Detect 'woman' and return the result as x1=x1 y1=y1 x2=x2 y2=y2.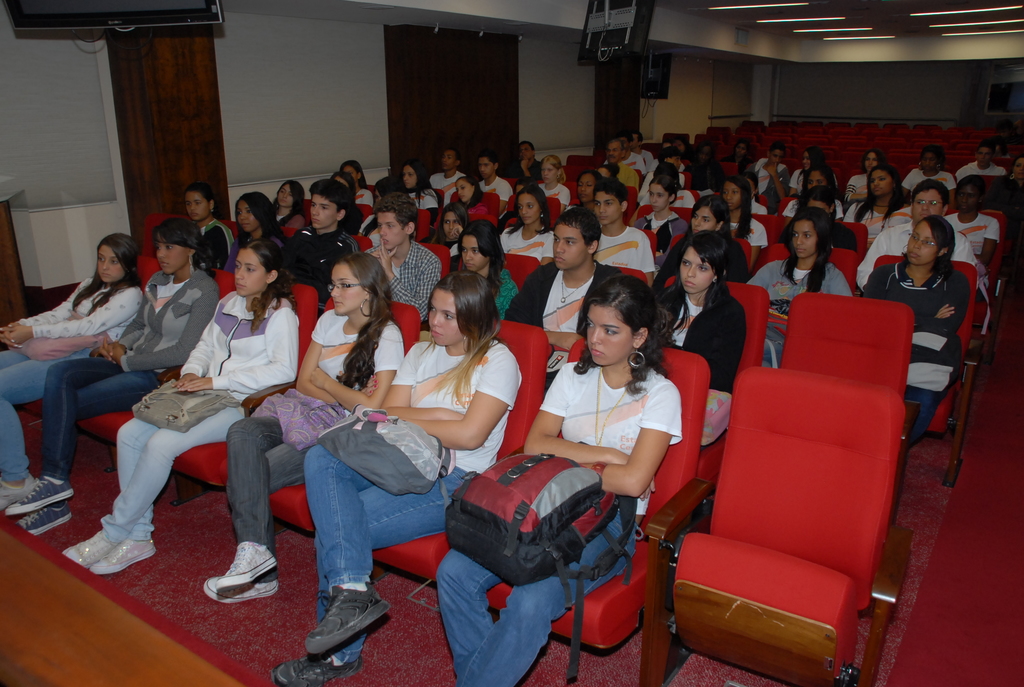
x1=3 y1=219 x2=207 y2=538.
